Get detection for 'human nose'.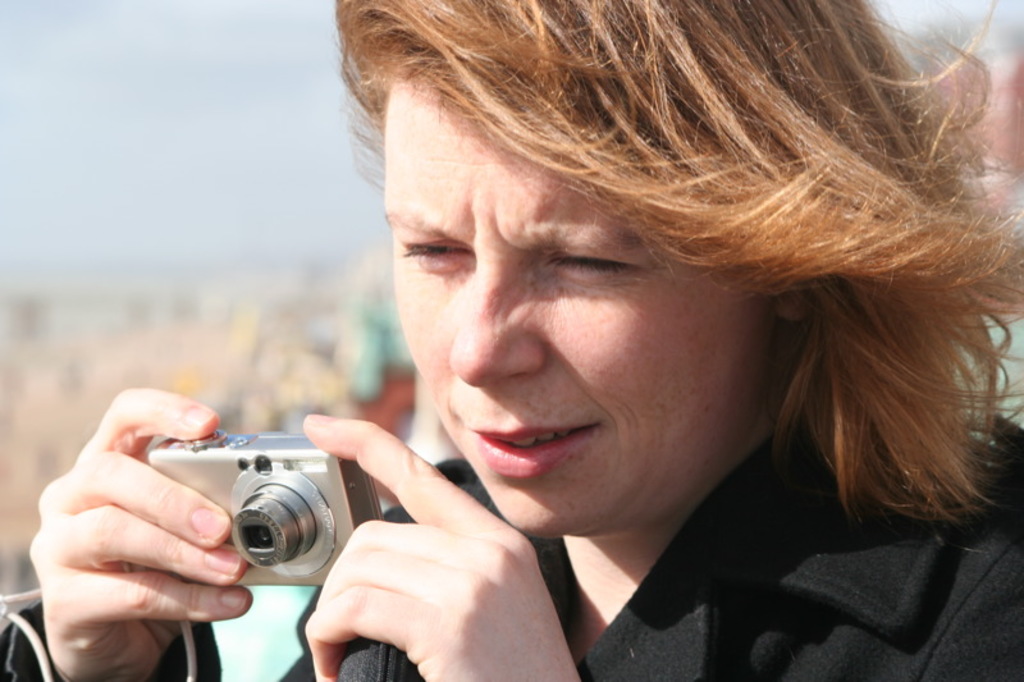
Detection: [451,243,543,389].
